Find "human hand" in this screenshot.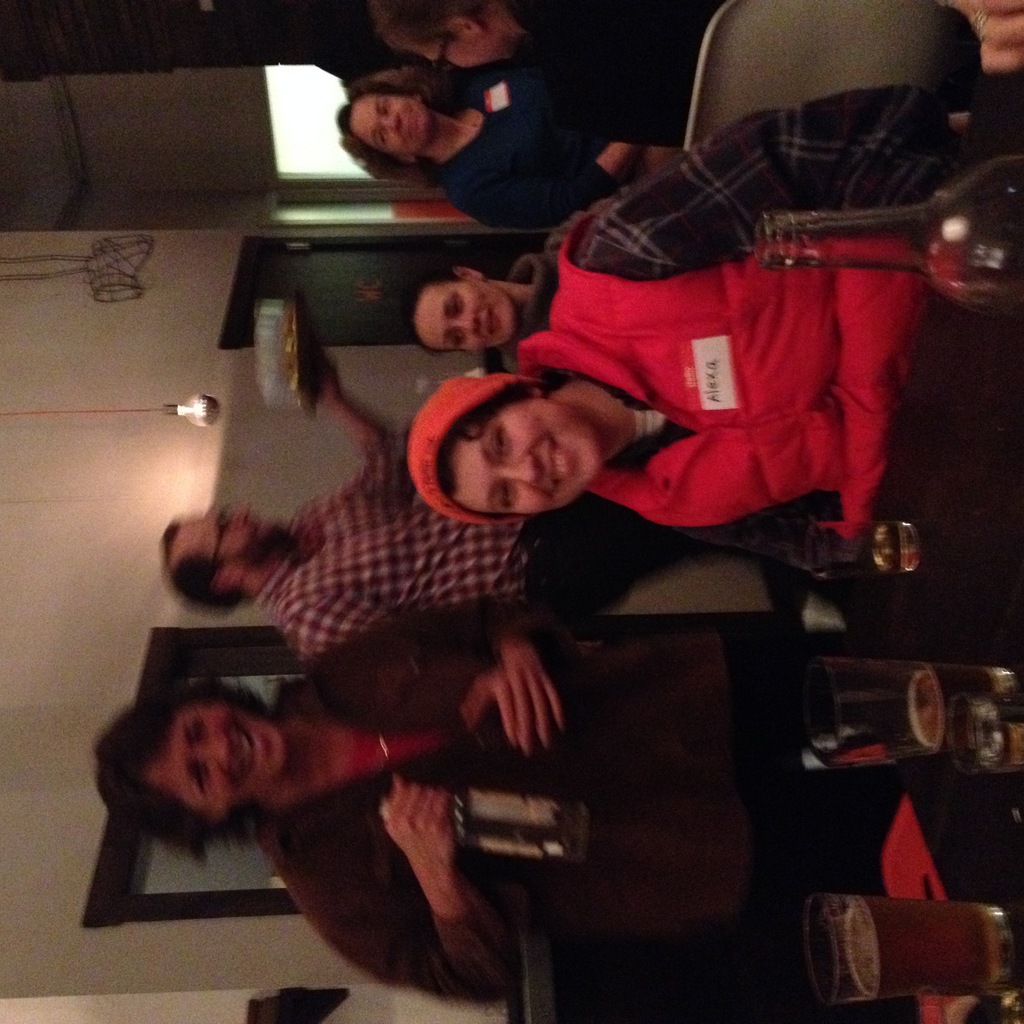
The bounding box for "human hand" is locate(469, 611, 579, 767).
